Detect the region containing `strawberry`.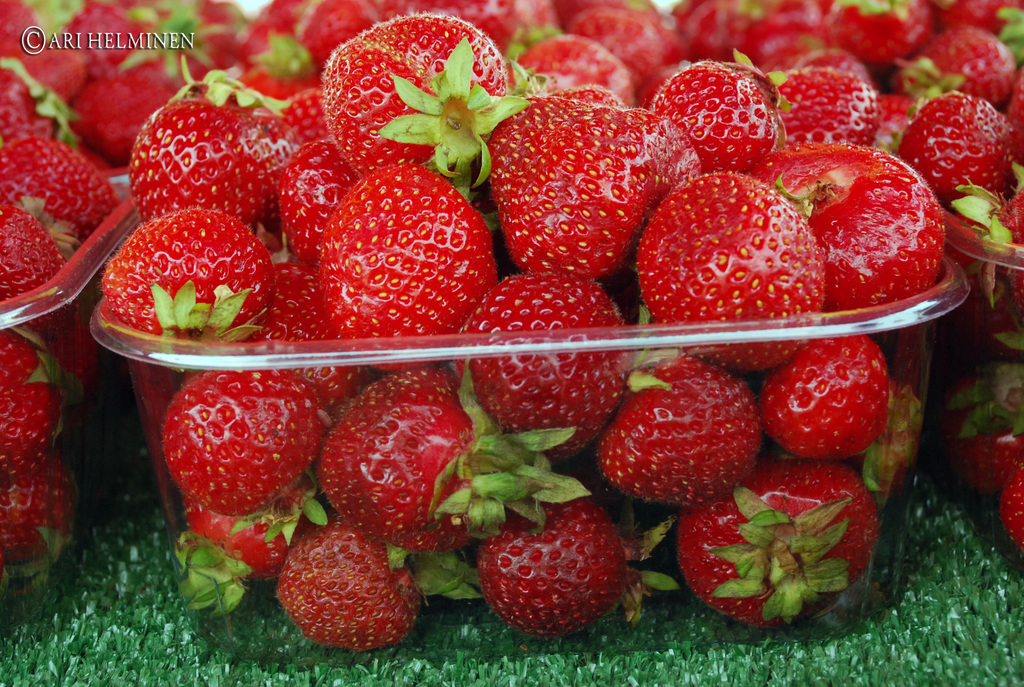
box=[1015, 180, 1023, 247].
